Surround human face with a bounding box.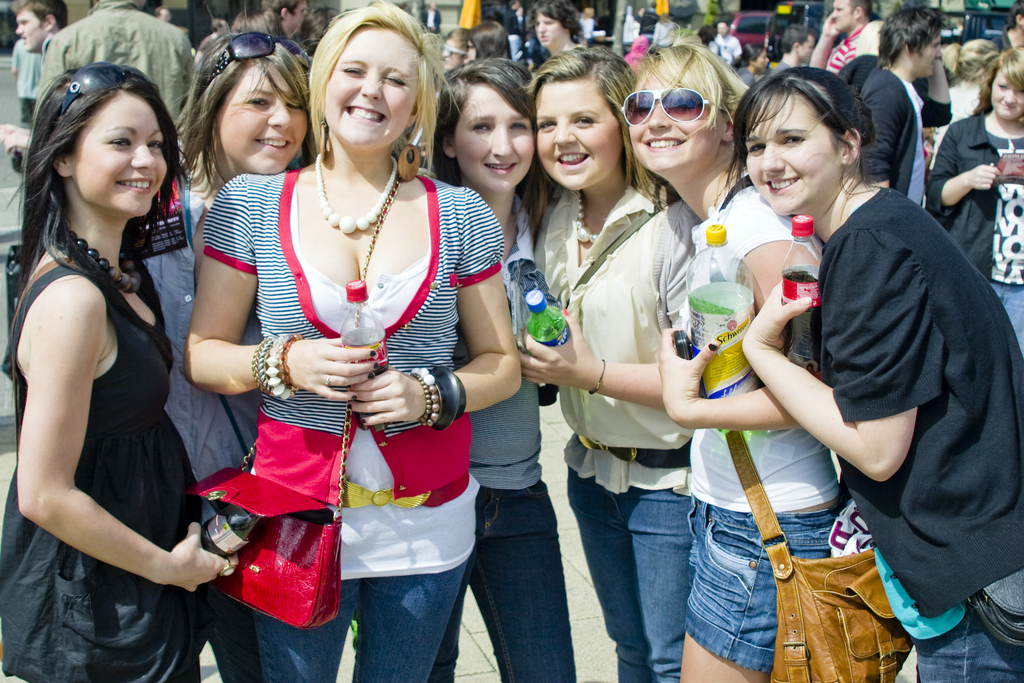
<bbox>538, 81, 617, 191</bbox>.
